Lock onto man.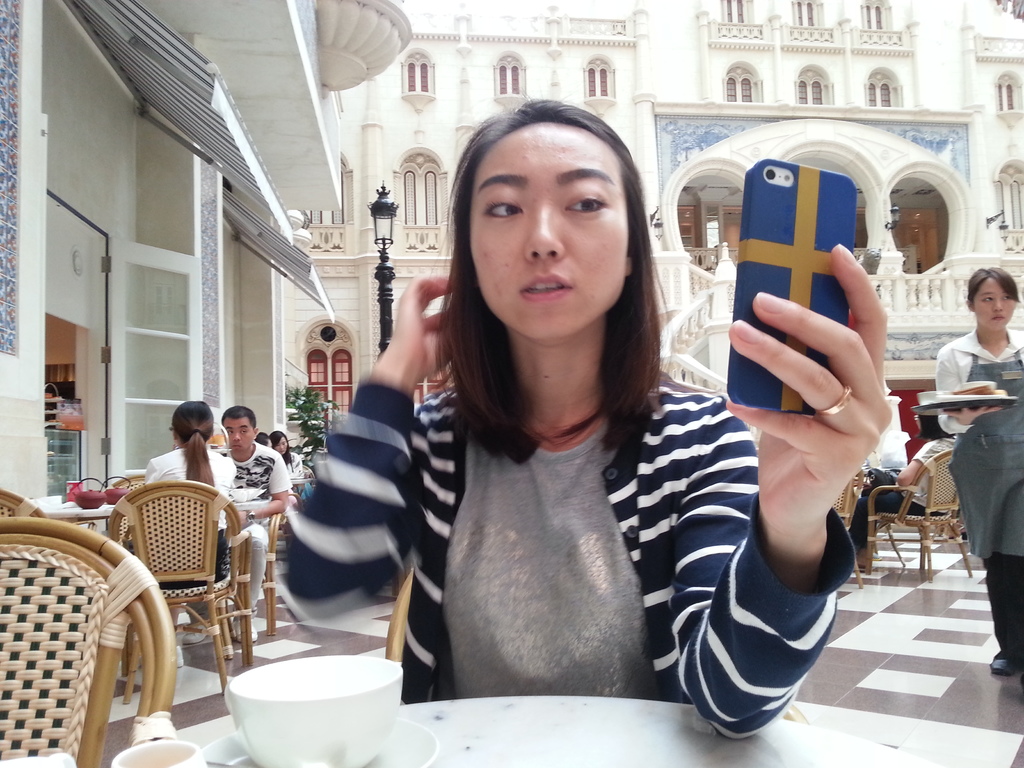
Locked: 181,410,292,646.
